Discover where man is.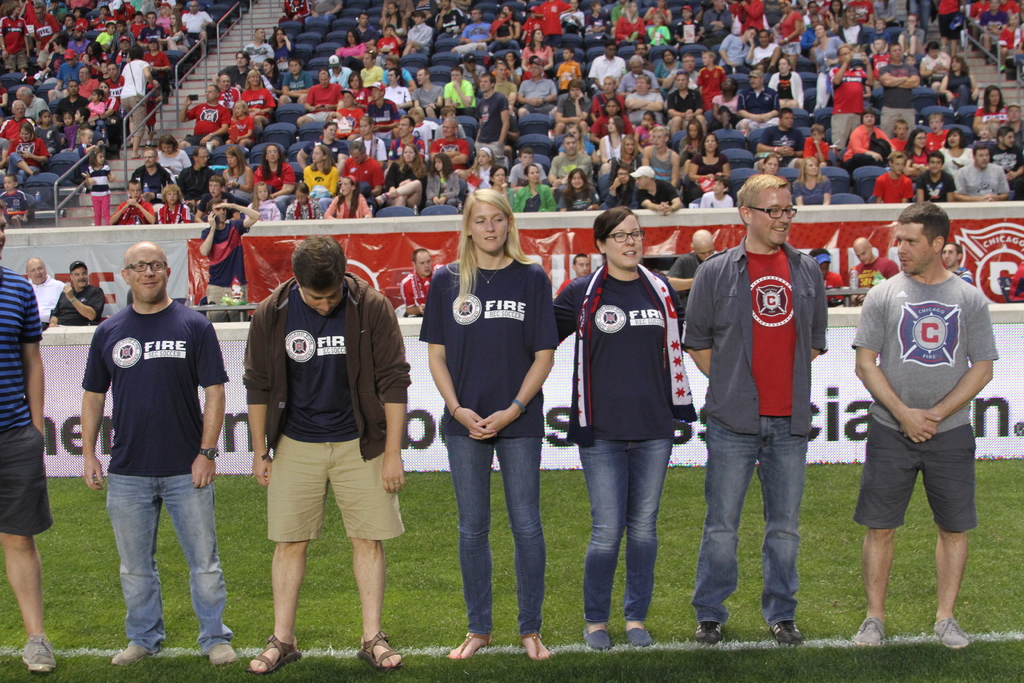
Discovered at box=[623, 42, 659, 77].
